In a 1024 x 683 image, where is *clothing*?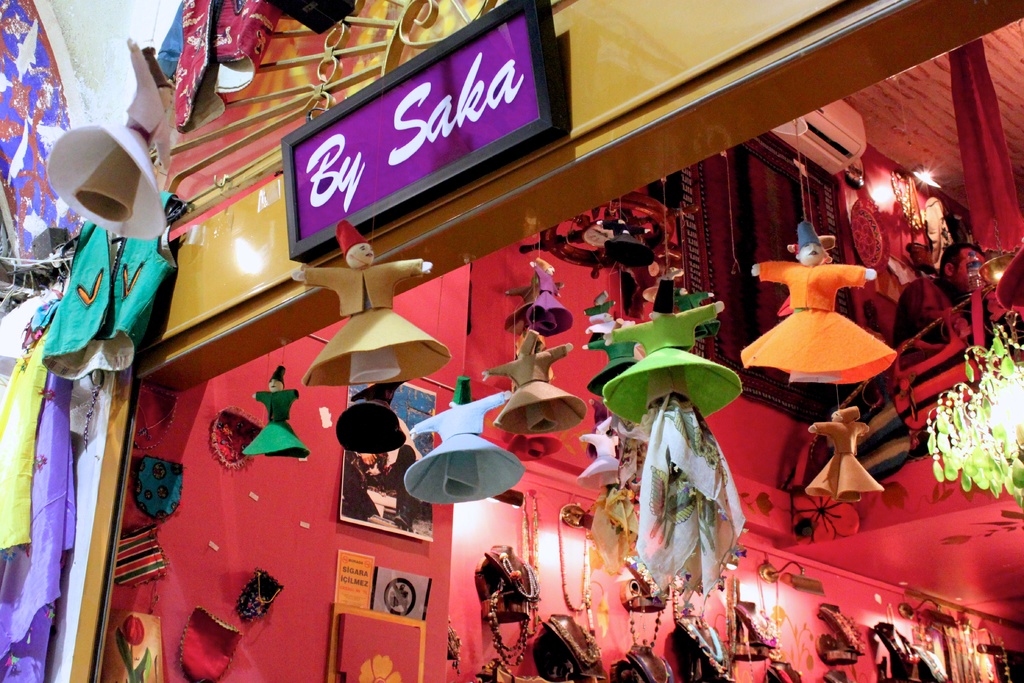
pyautogui.locateOnScreen(242, 388, 311, 457).
